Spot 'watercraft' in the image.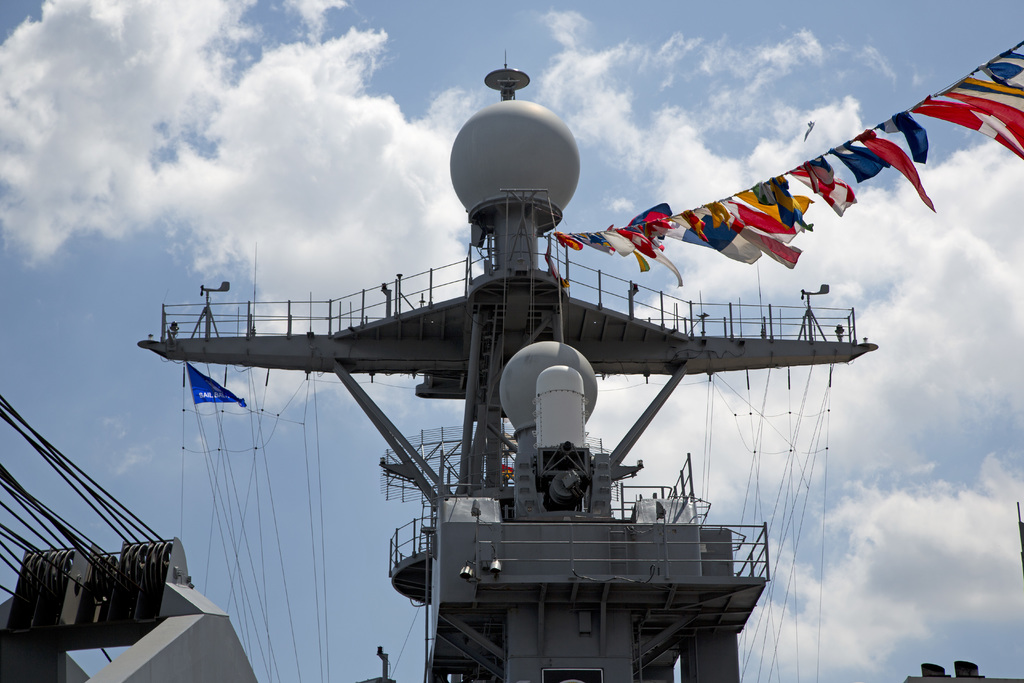
'watercraft' found at (x1=0, y1=45, x2=876, y2=682).
